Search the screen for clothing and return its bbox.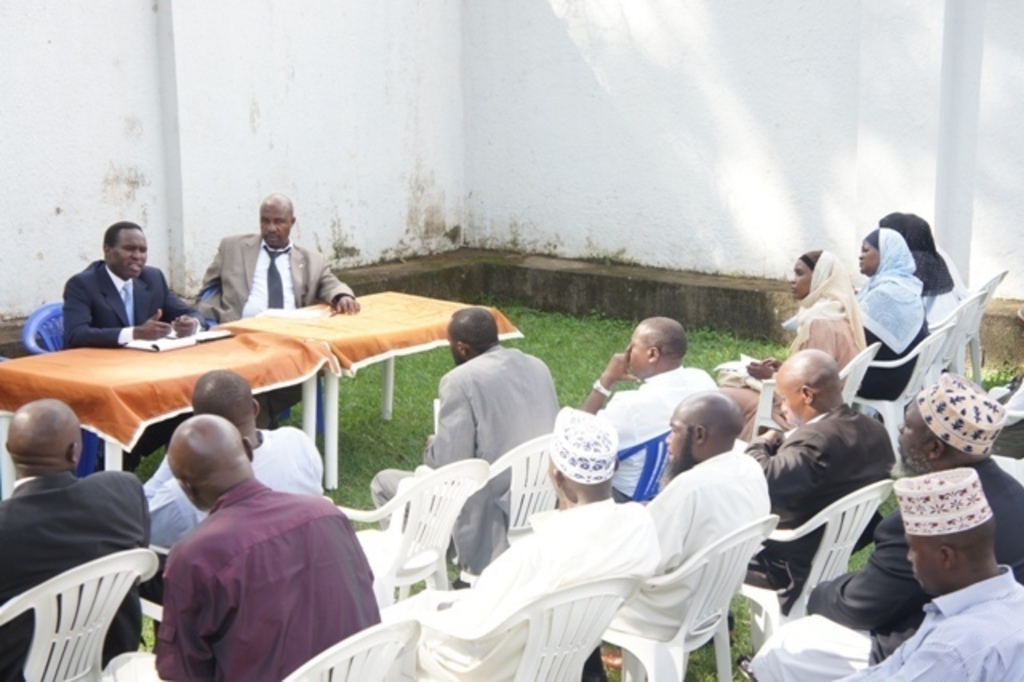
Found: x1=395 y1=499 x2=659 y2=680.
